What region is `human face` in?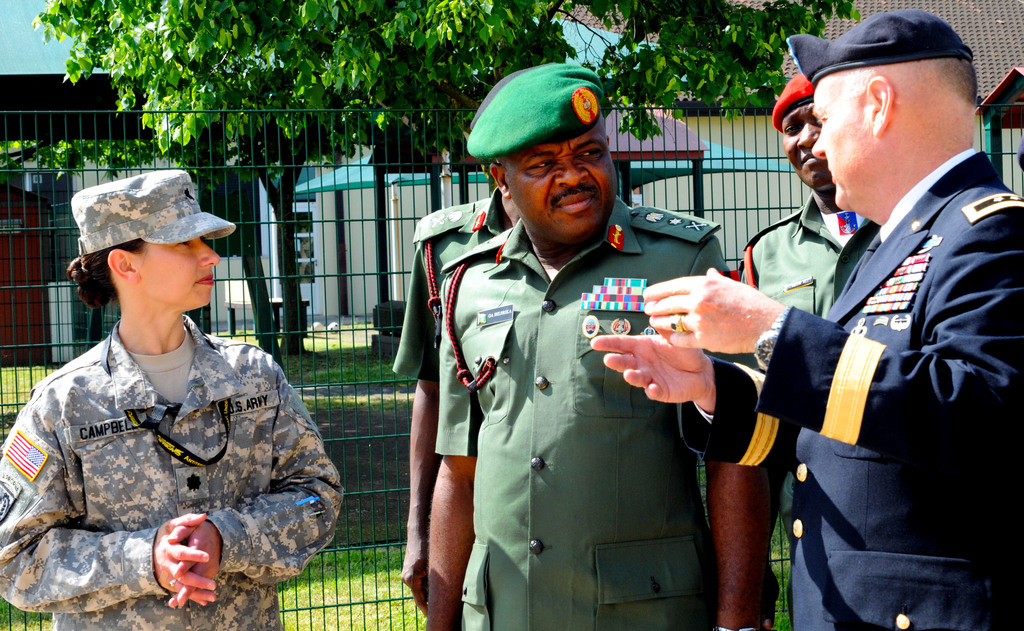
bbox=(811, 73, 868, 213).
